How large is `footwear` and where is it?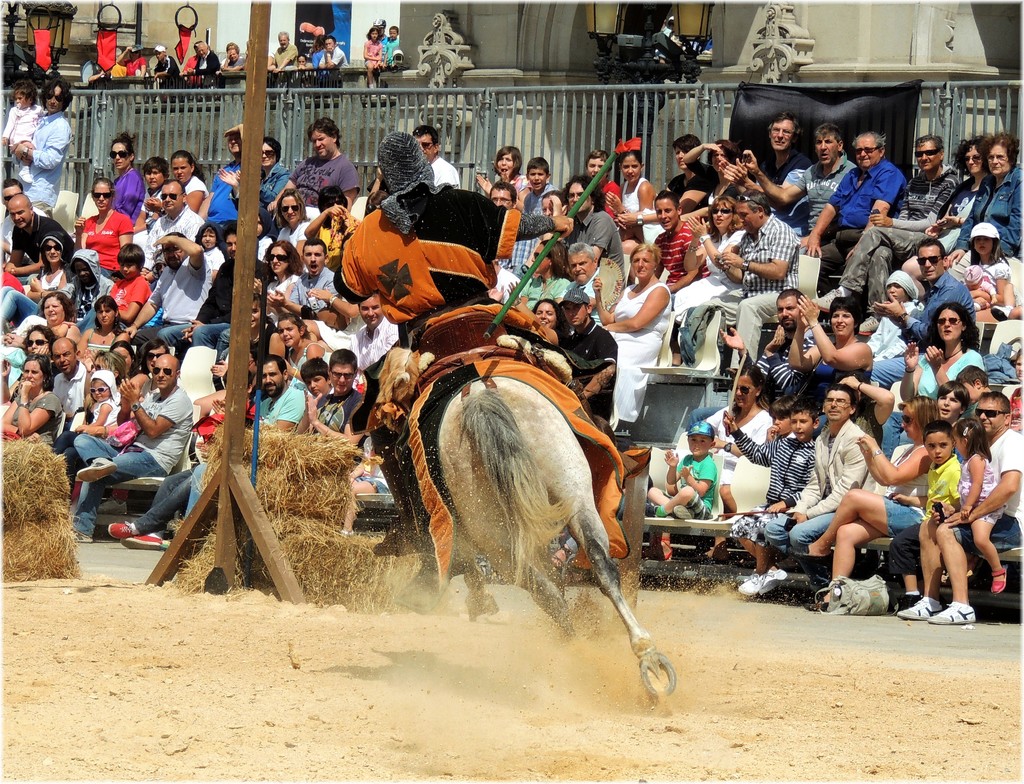
Bounding box: (left=894, top=600, right=943, bottom=620).
